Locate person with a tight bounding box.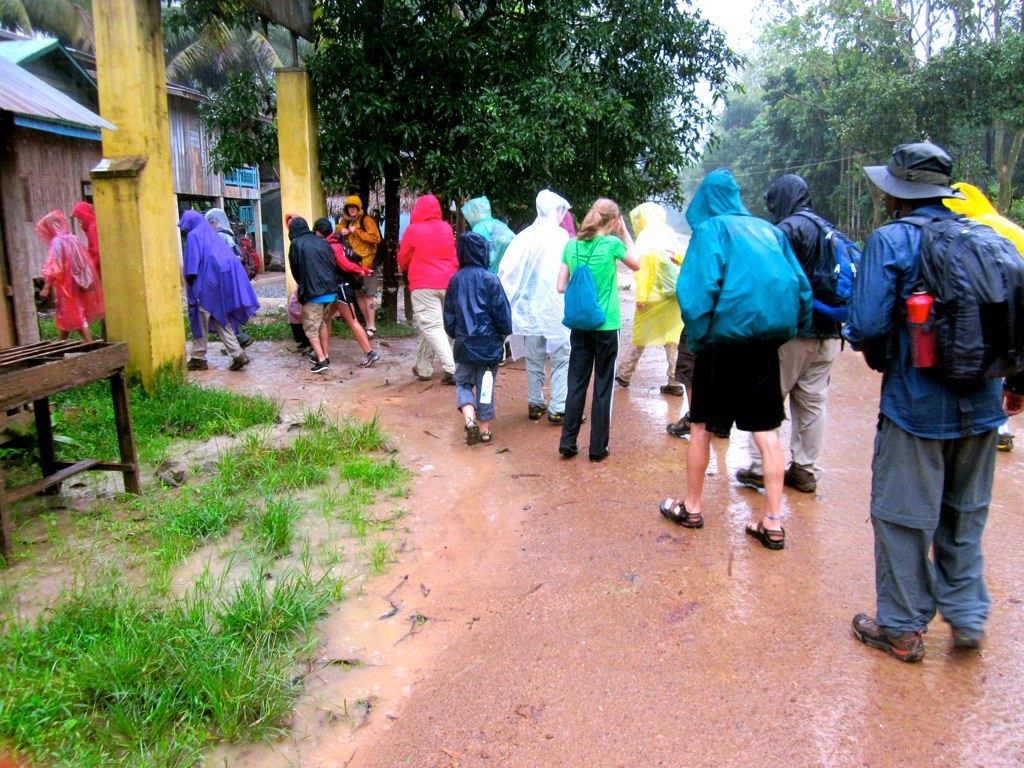
box=[853, 114, 1008, 679].
